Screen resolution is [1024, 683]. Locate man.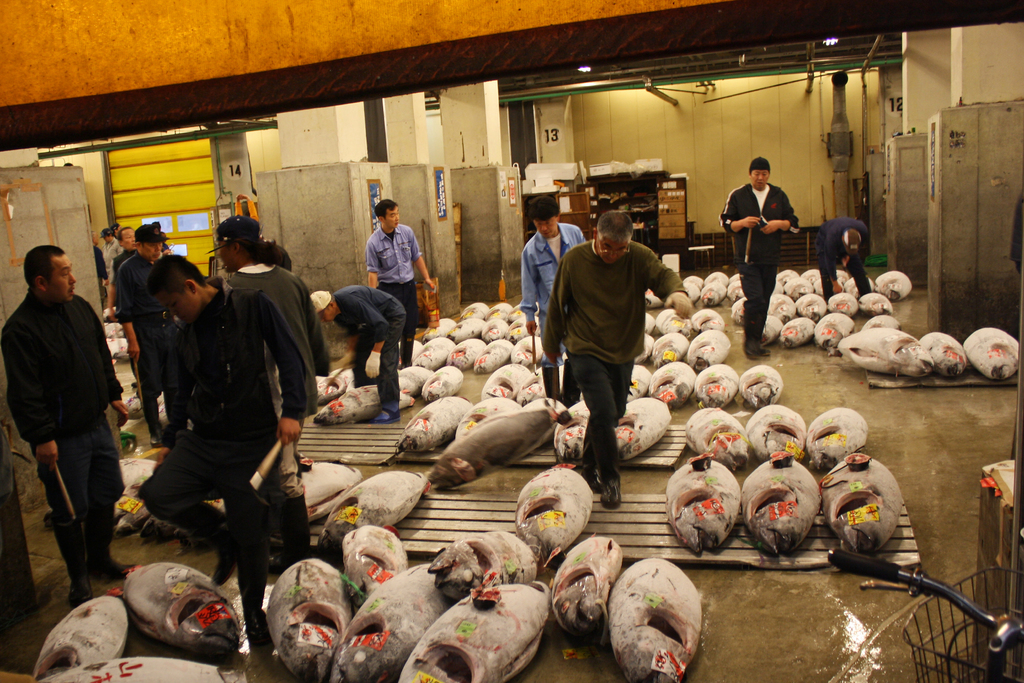
714, 154, 801, 361.
